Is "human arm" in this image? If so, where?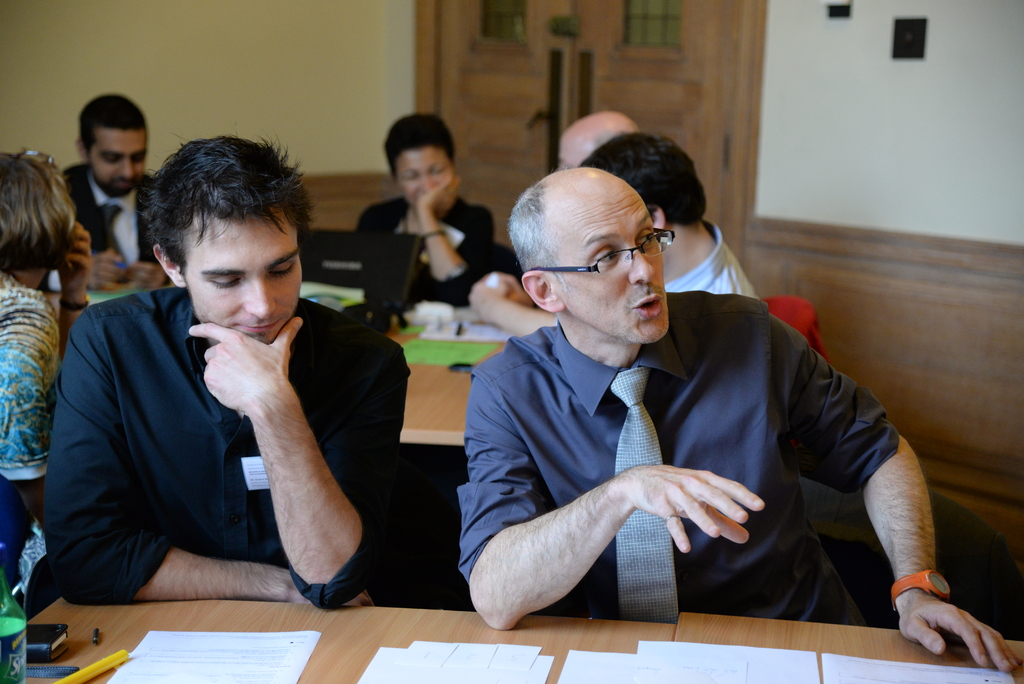
Yes, at (766,310,1023,676).
